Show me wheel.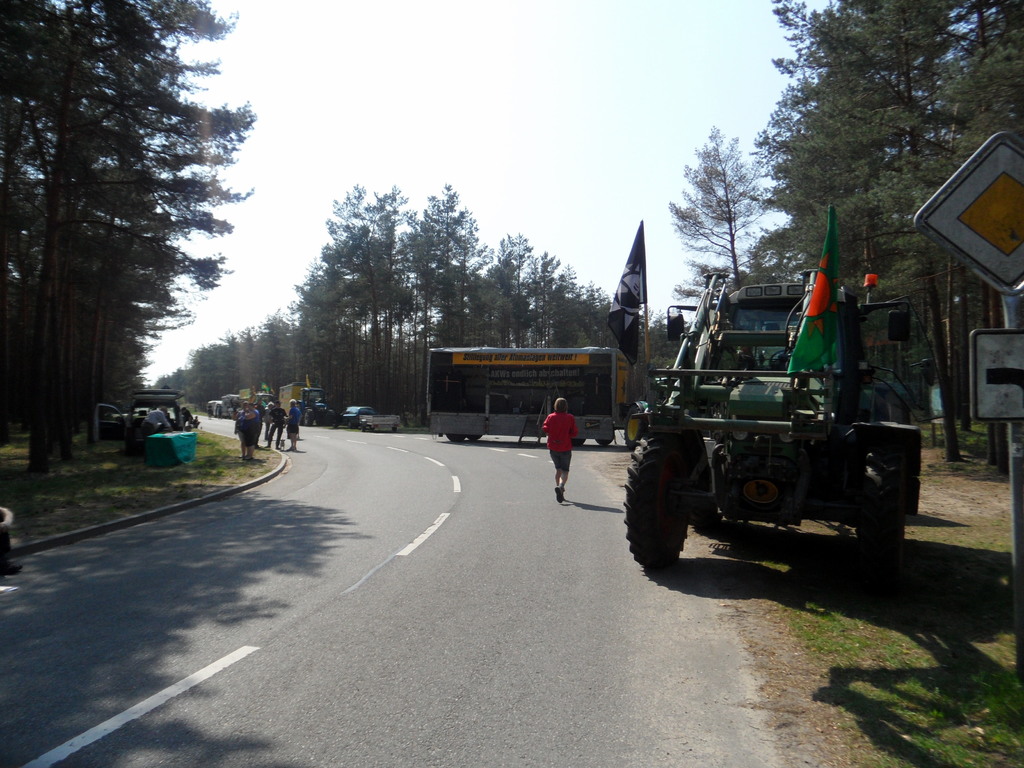
wheel is here: box=[369, 426, 374, 431].
